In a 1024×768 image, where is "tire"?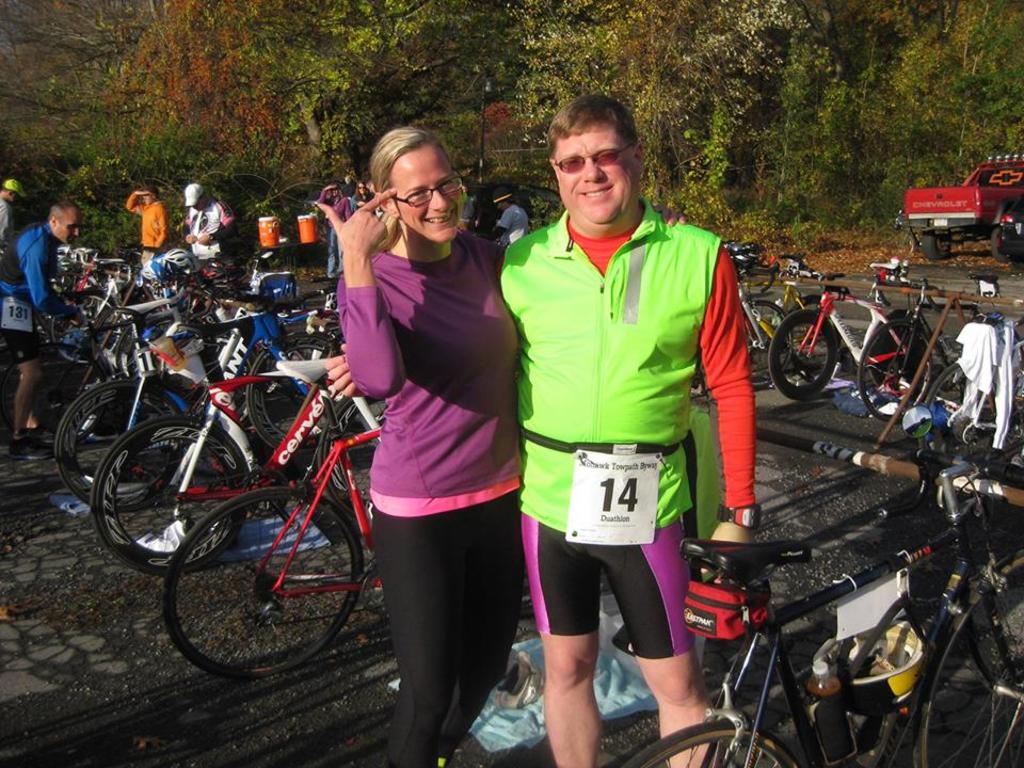
317, 395, 388, 523.
